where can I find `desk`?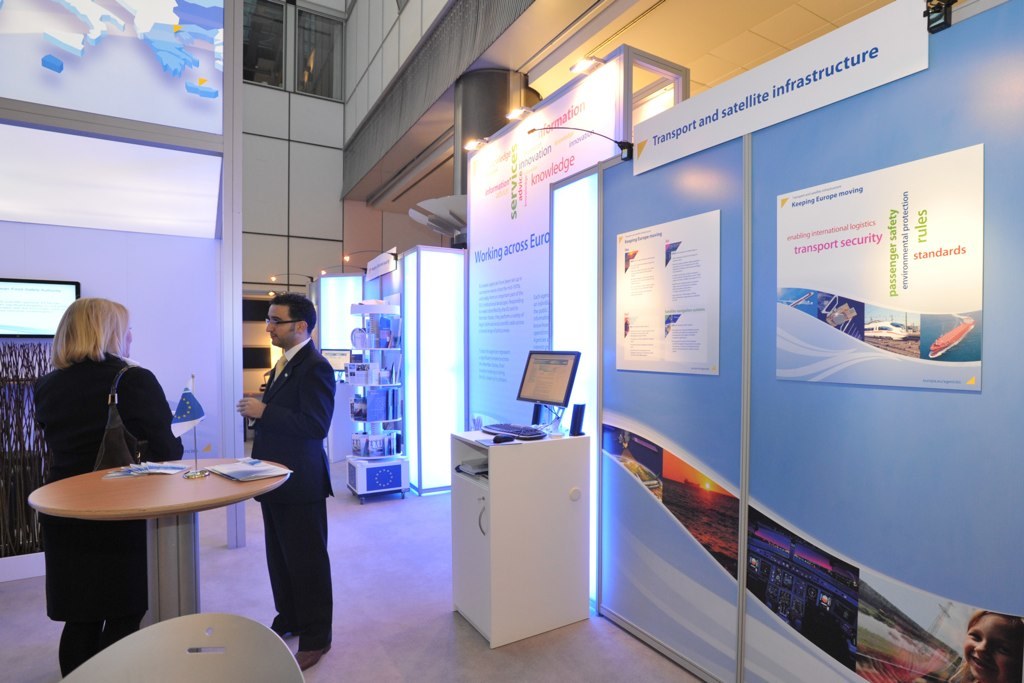
You can find it at bbox=(432, 395, 615, 644).
